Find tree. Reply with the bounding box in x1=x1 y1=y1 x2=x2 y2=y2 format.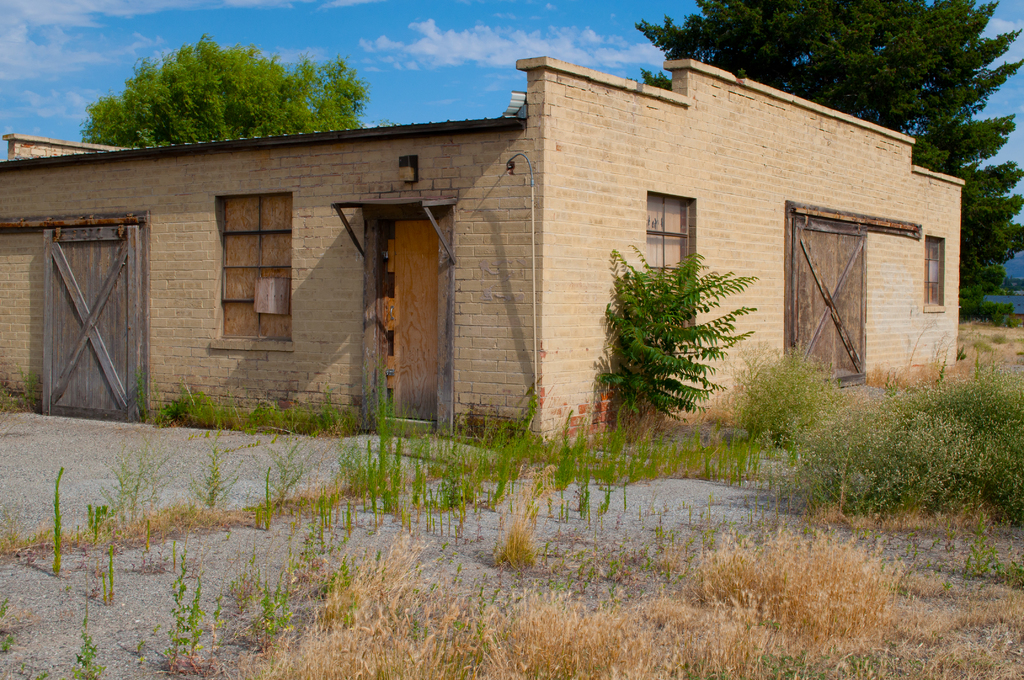
x1=639 y1=0 x2=1023 y2=332.
